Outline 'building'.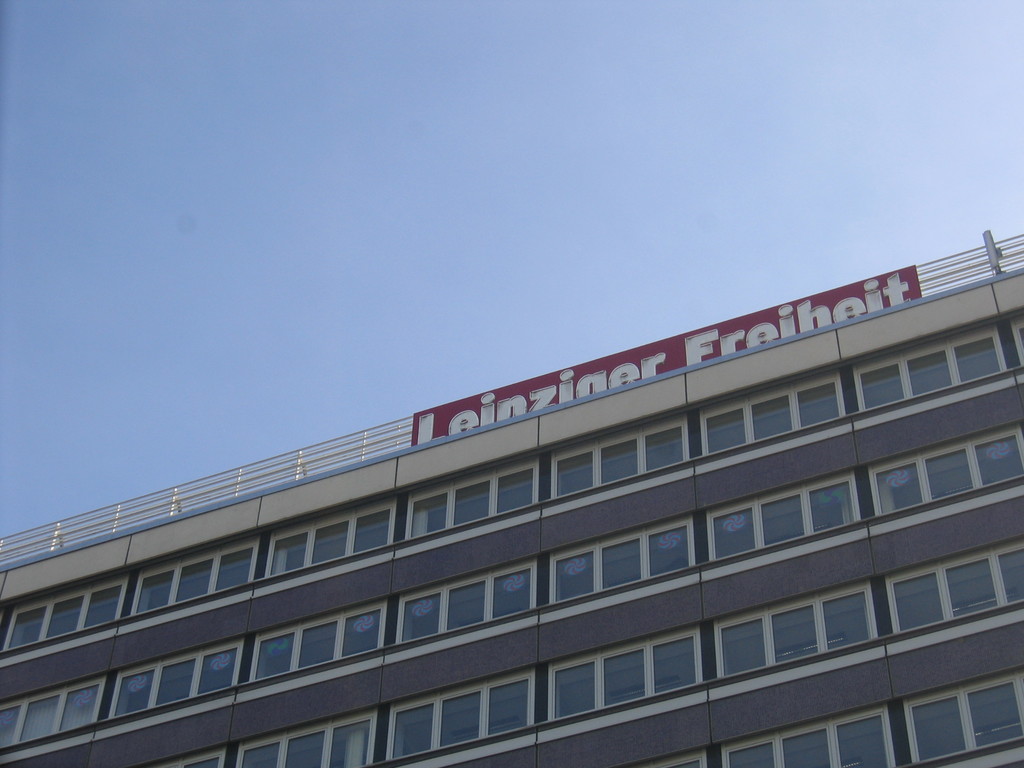
Outline: Rect(0, 218, 1023, 767).
